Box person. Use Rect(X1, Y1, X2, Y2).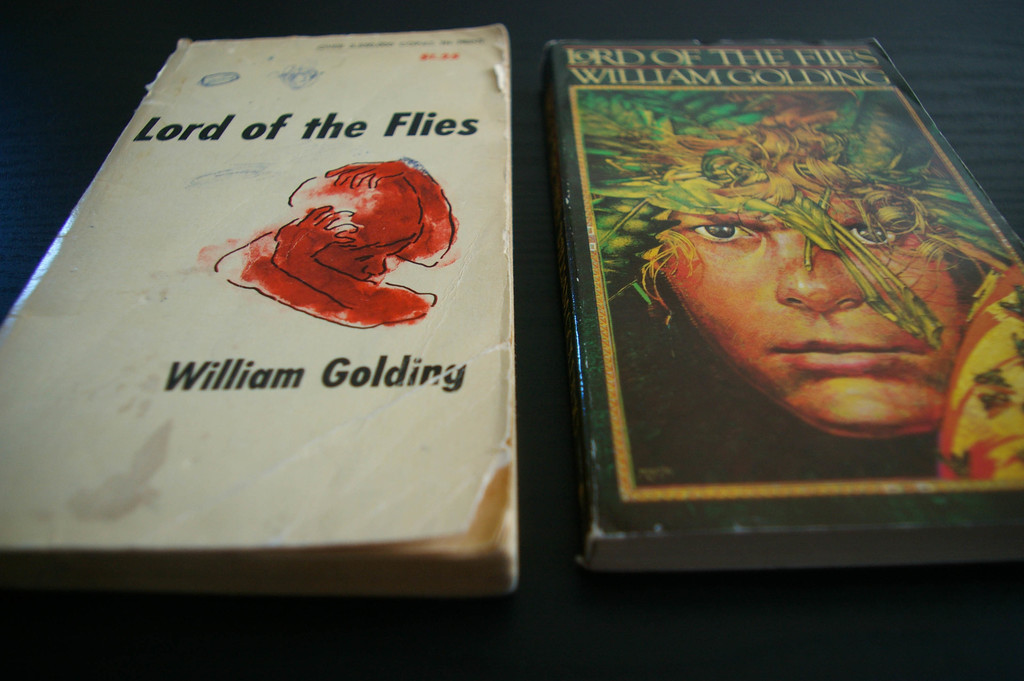
Rect(643, 199, 975, 449).
